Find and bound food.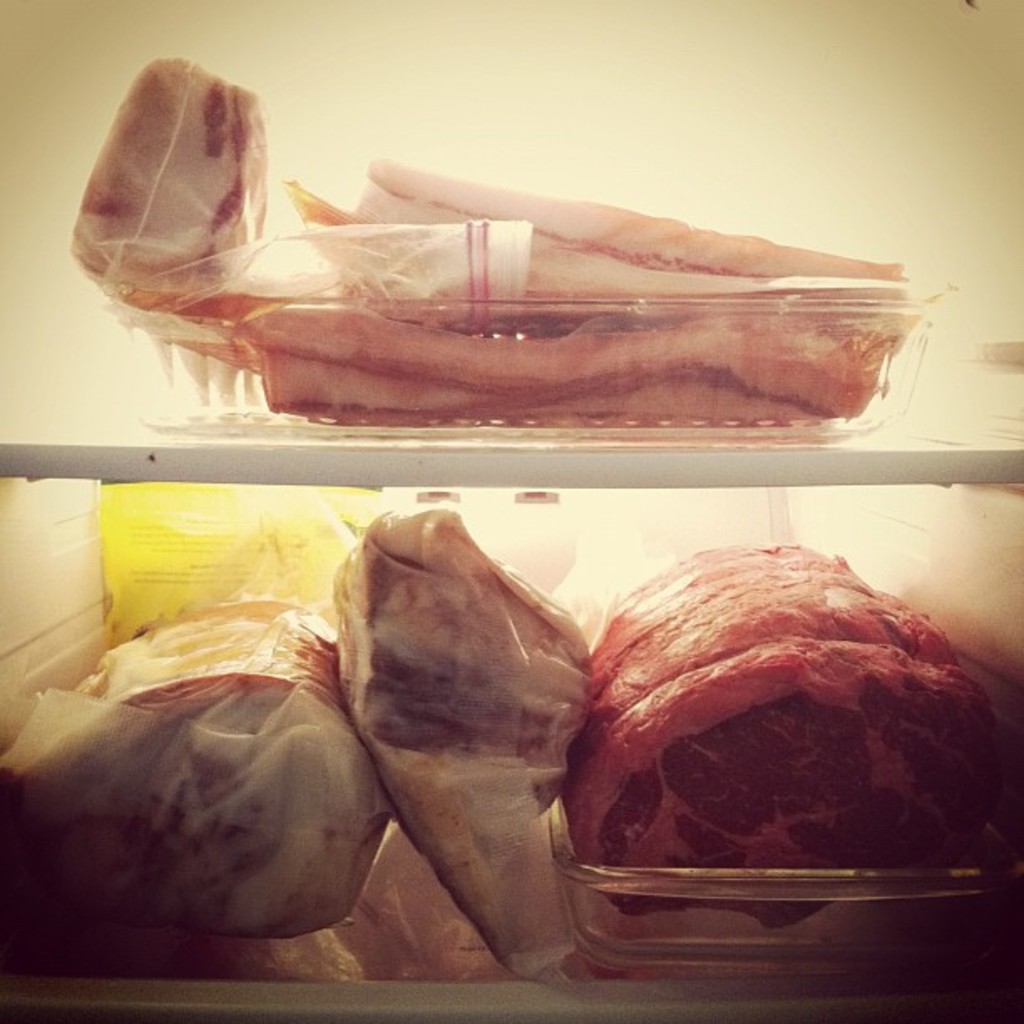
Bound: 597, 581, 992, 877.
